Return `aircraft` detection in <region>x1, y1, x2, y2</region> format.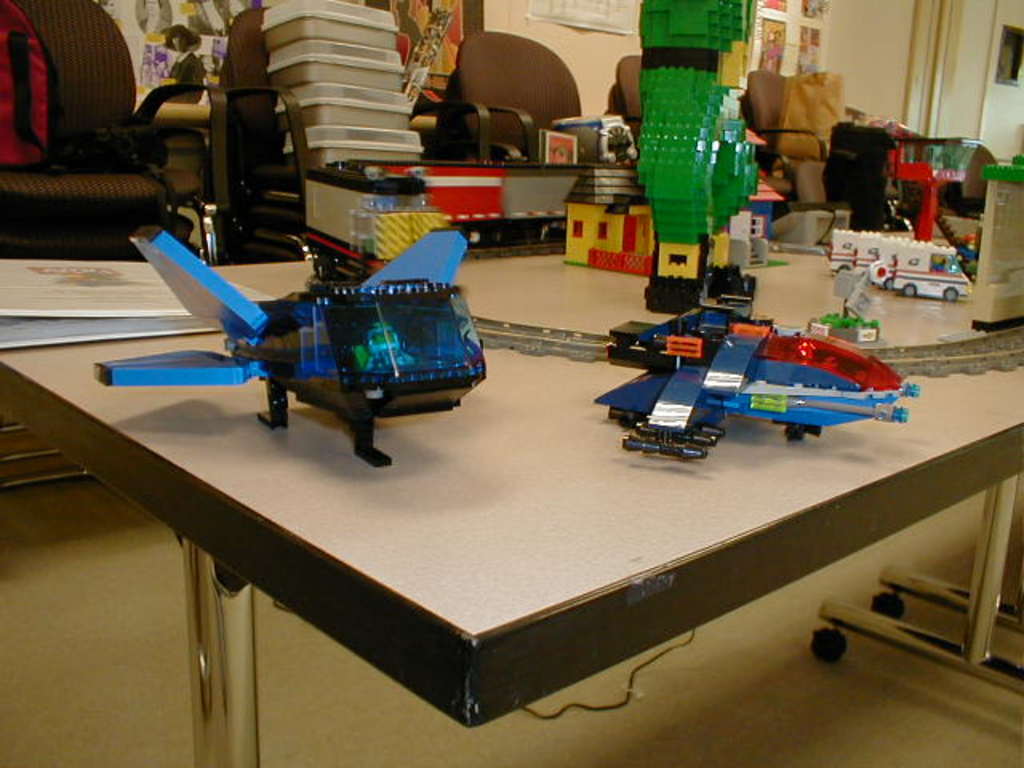
<region>594, 290, 923, 464</region>.
